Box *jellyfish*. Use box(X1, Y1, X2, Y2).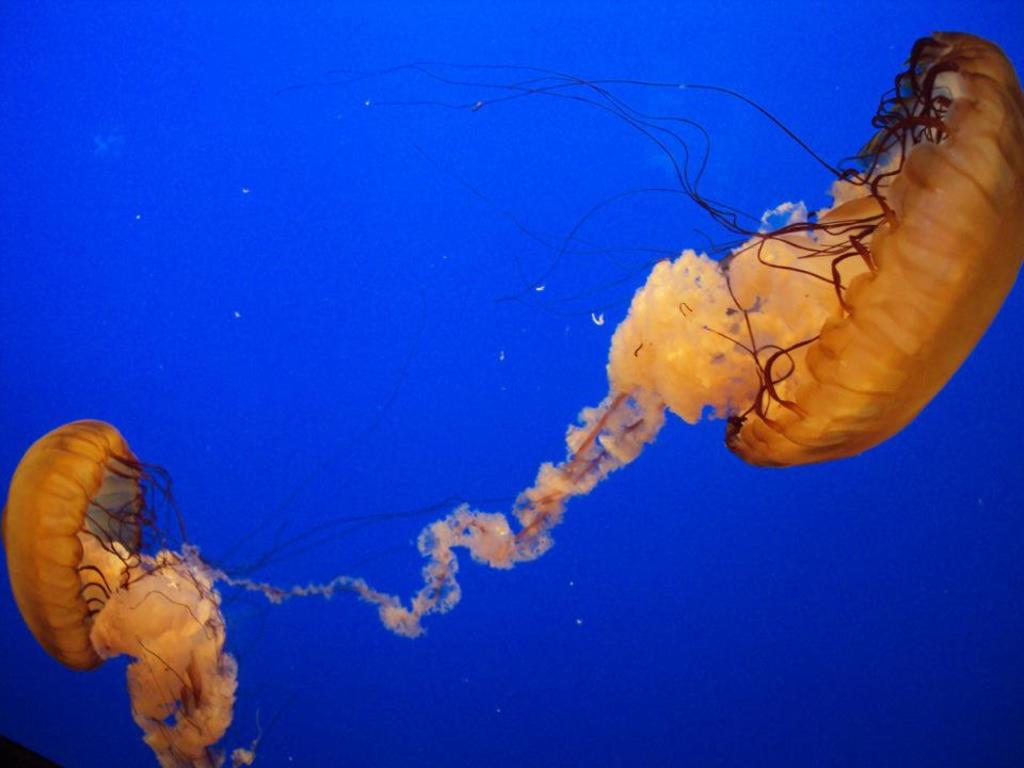
box(235, 25, 1022, 637).
